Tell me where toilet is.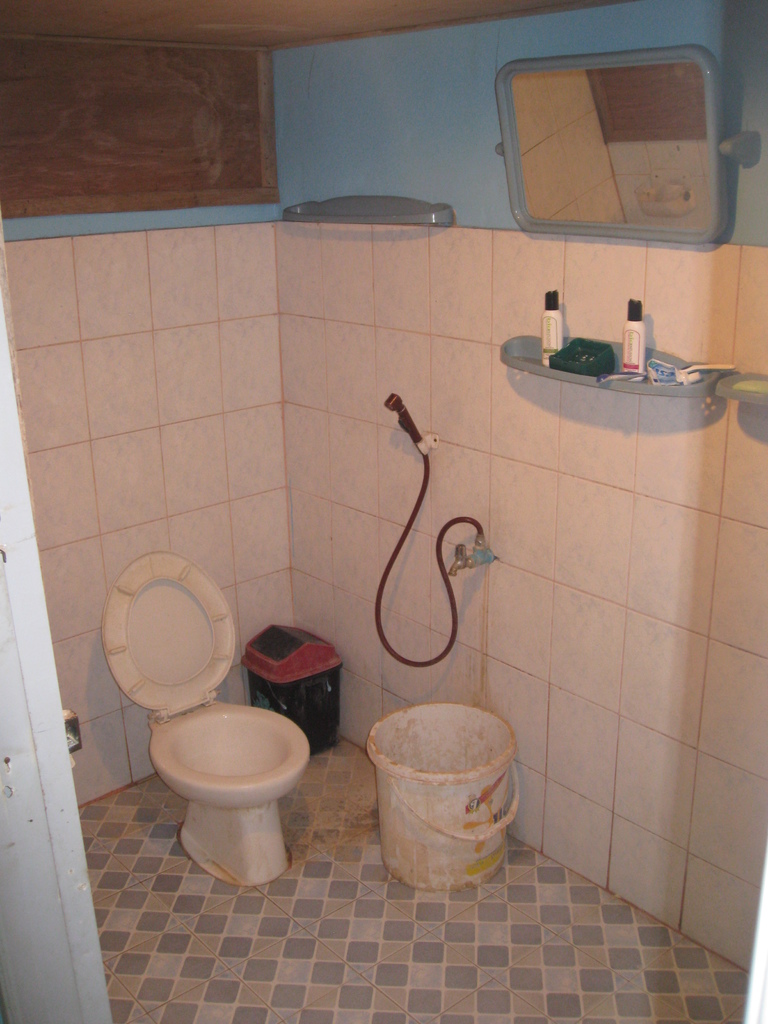
toilet is at bbox=(95, 568, 338, 886).
